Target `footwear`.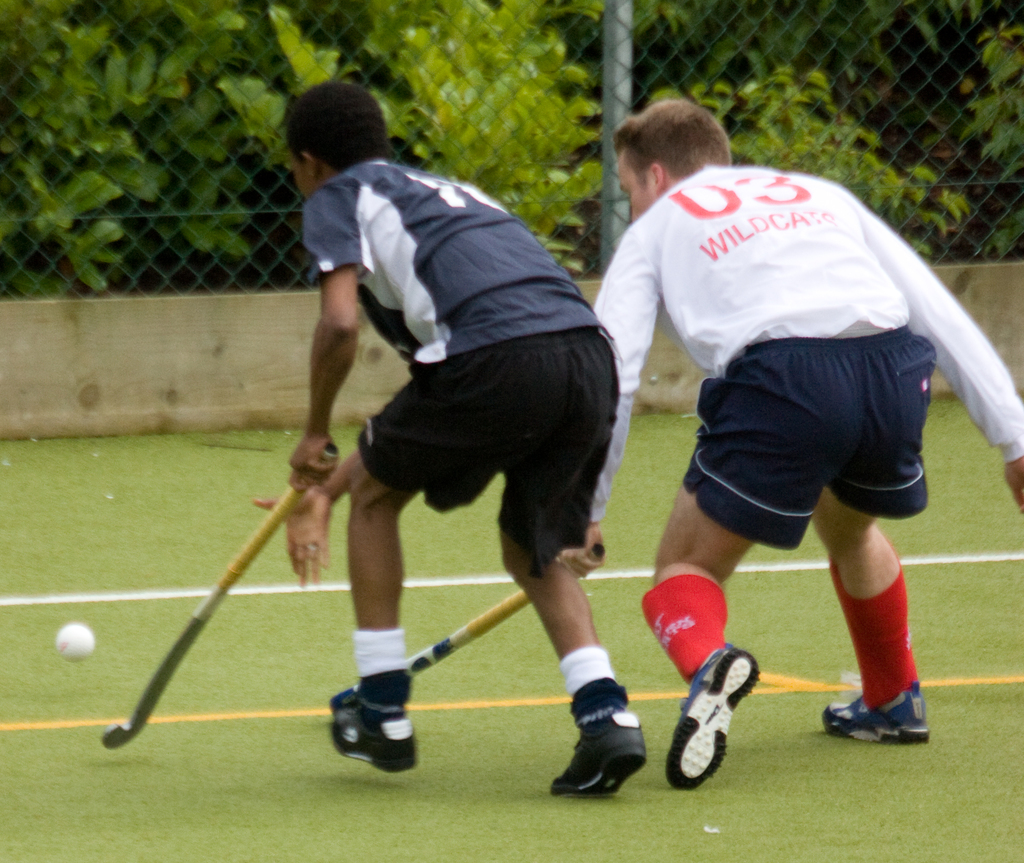
Target region: 552 713 646 798.
